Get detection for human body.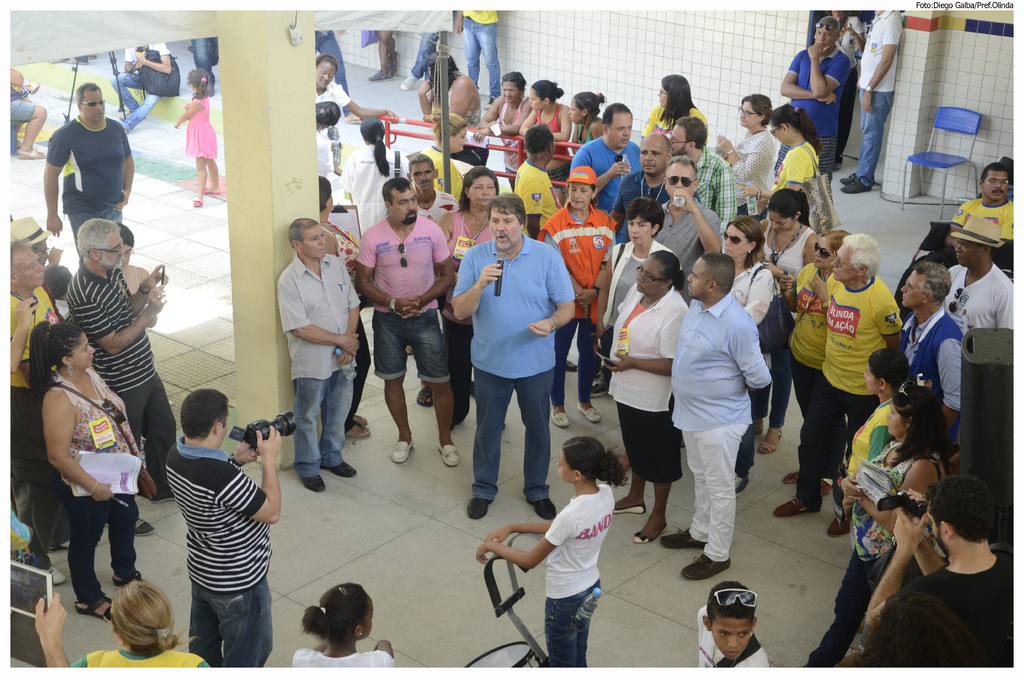
Detection: l=46, t=116, r=132, b=263.
